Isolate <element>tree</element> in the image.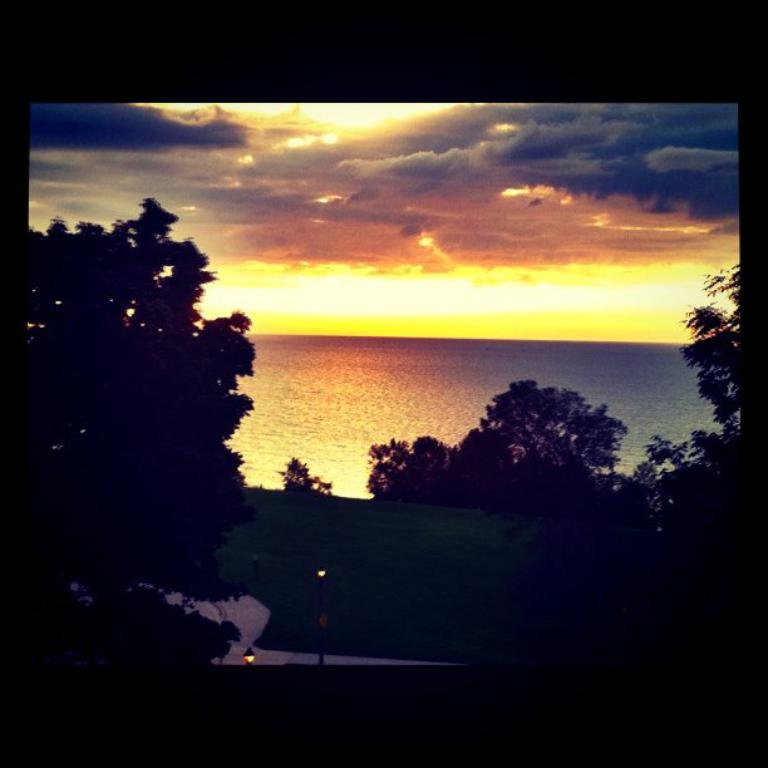
Isolated region: bbox=(9, 196, 262, 571).
